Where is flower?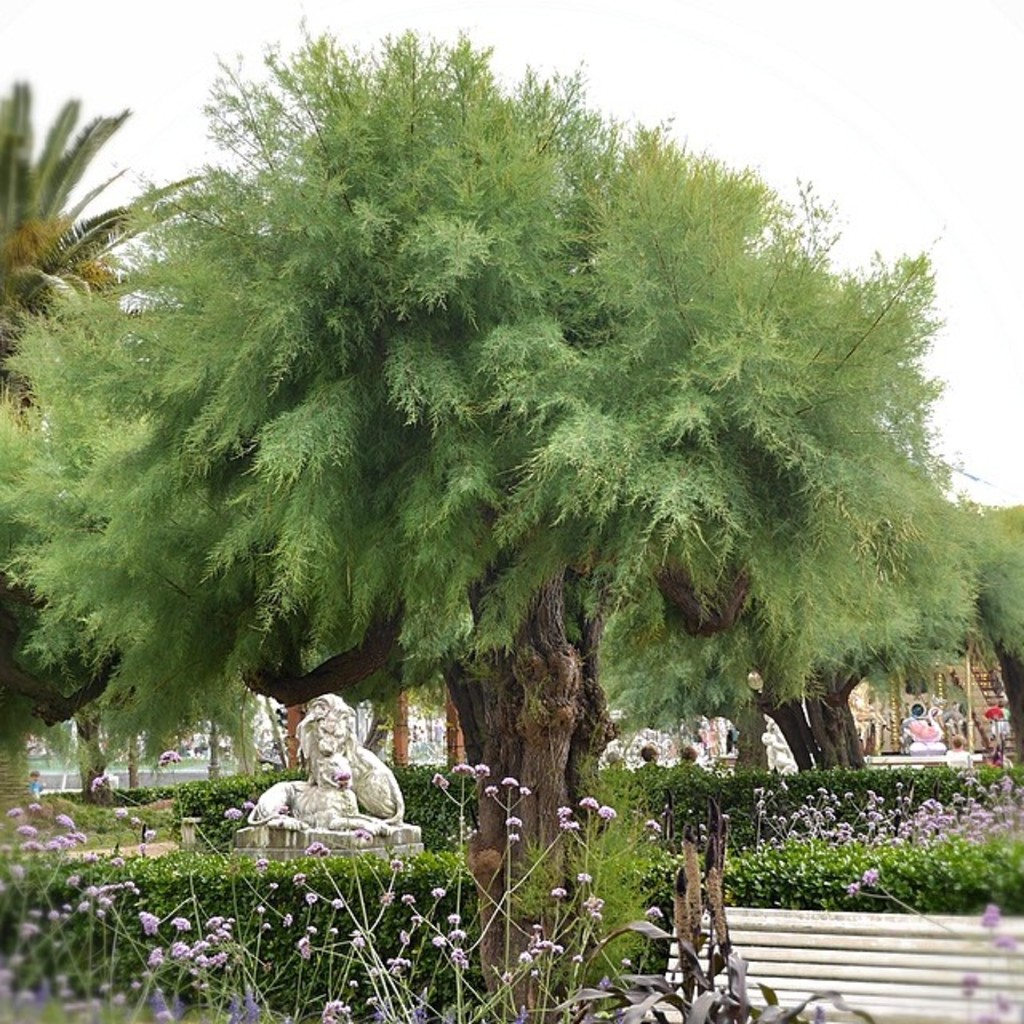
crop(510, 830, 520, 840).
